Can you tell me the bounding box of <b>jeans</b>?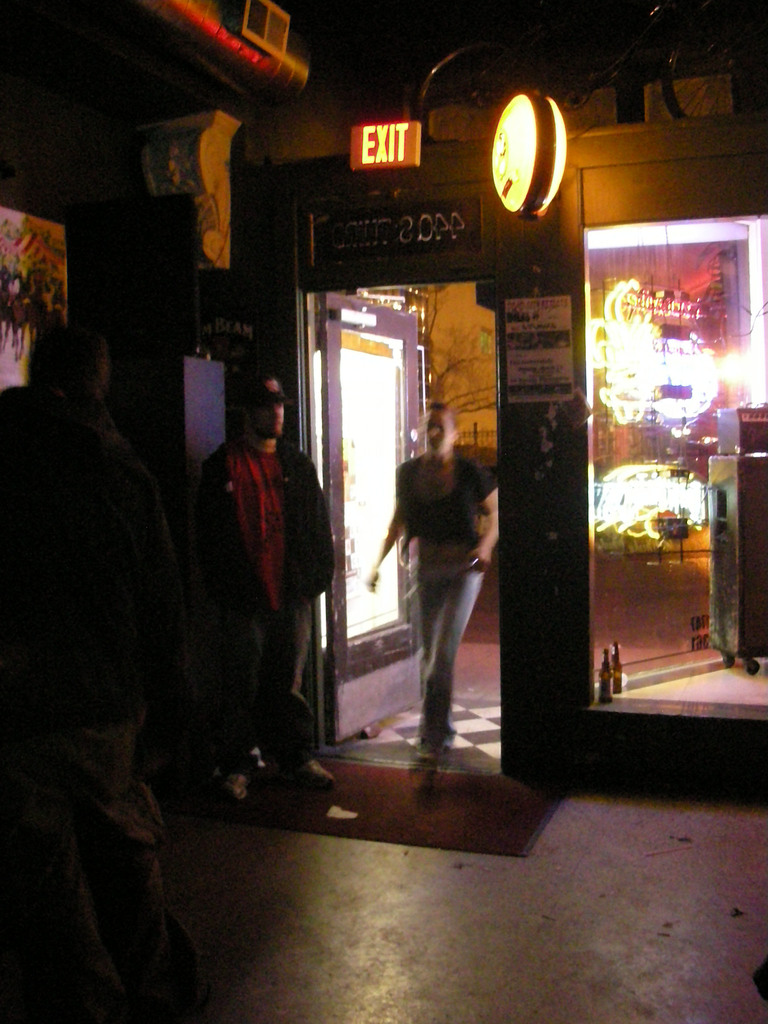
(220, 593, 318, 776).
